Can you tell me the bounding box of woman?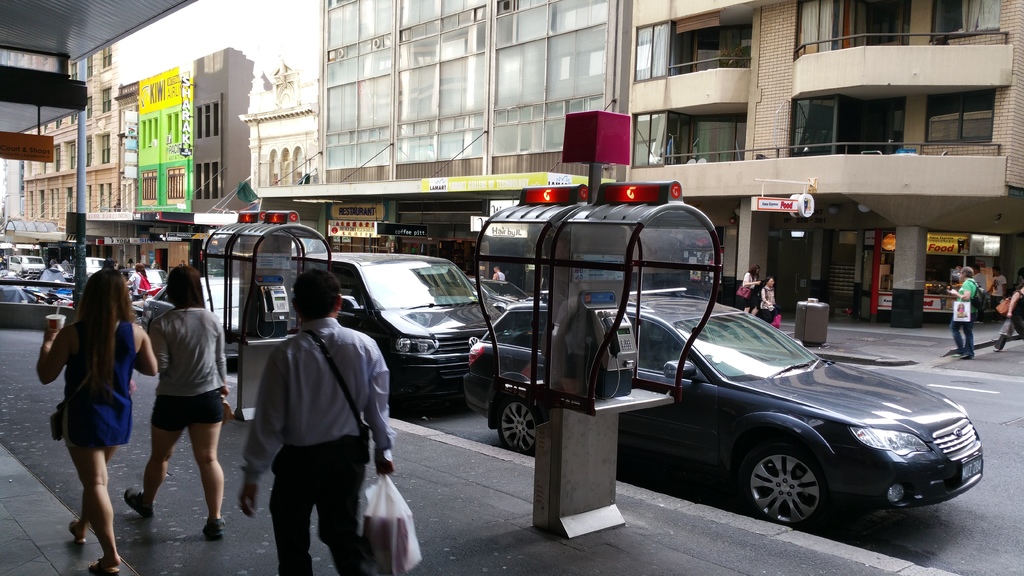
x1=761 y1=283 x2=770 y2=321.
